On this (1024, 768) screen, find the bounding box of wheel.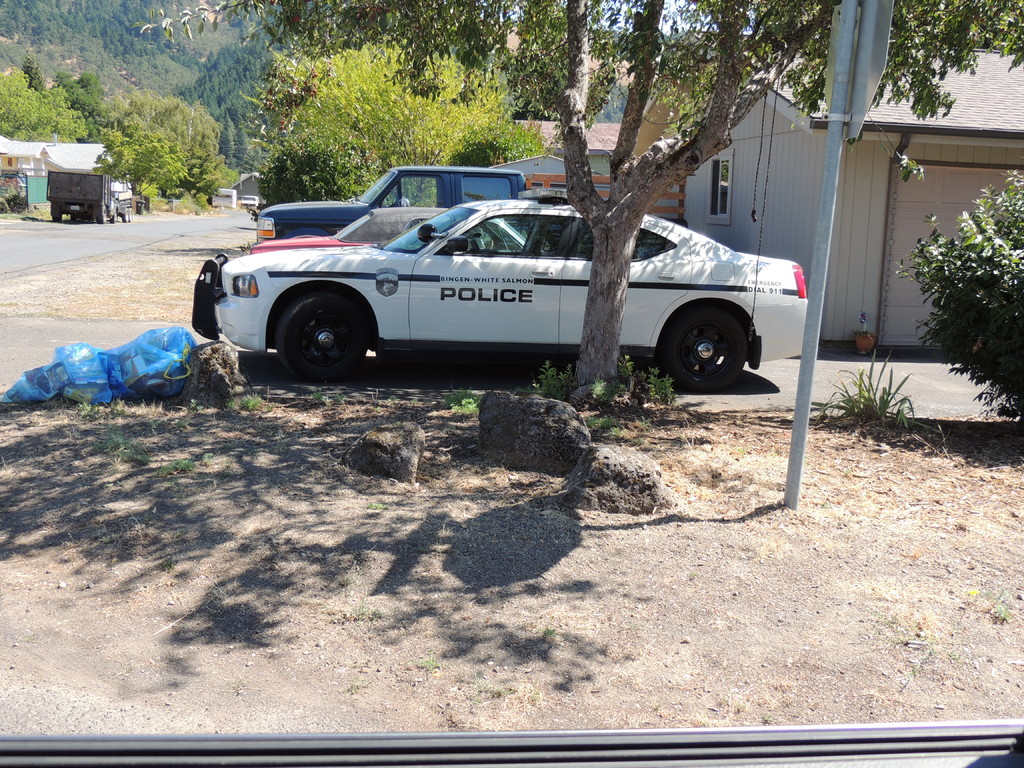
Bounding box: [68,216,76,221].
